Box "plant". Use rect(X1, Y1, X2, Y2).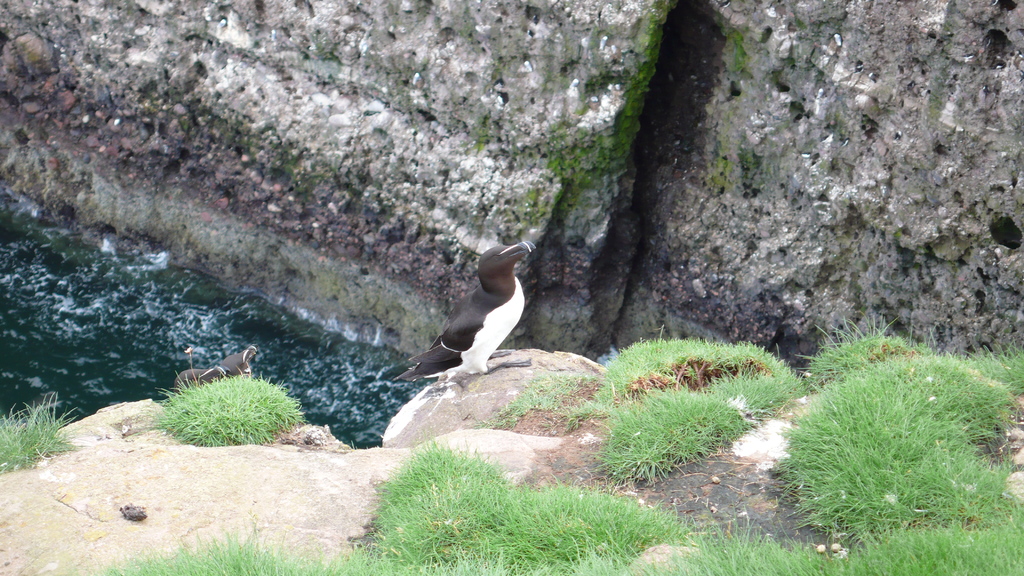
rect(774, 346, 1018, 527).
